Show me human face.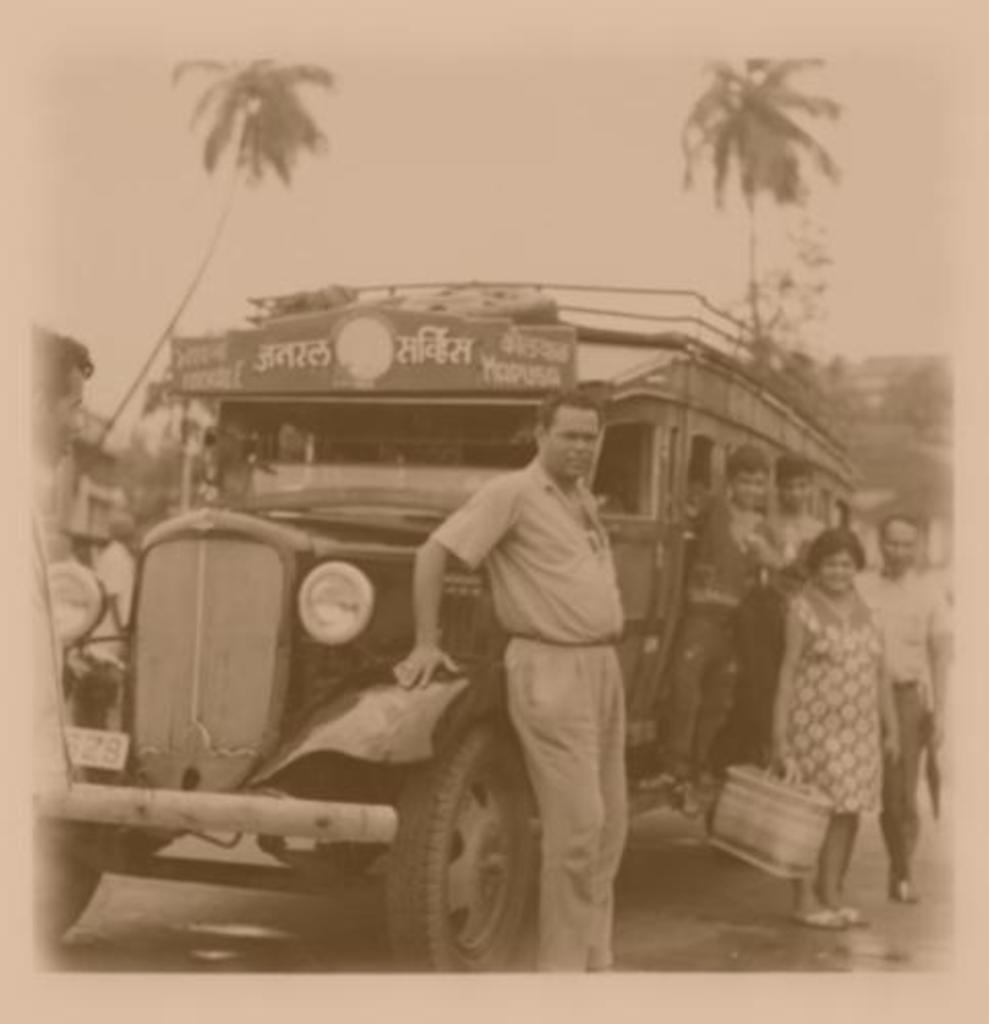
human face is here: locate(819, 549, 864, 594).
